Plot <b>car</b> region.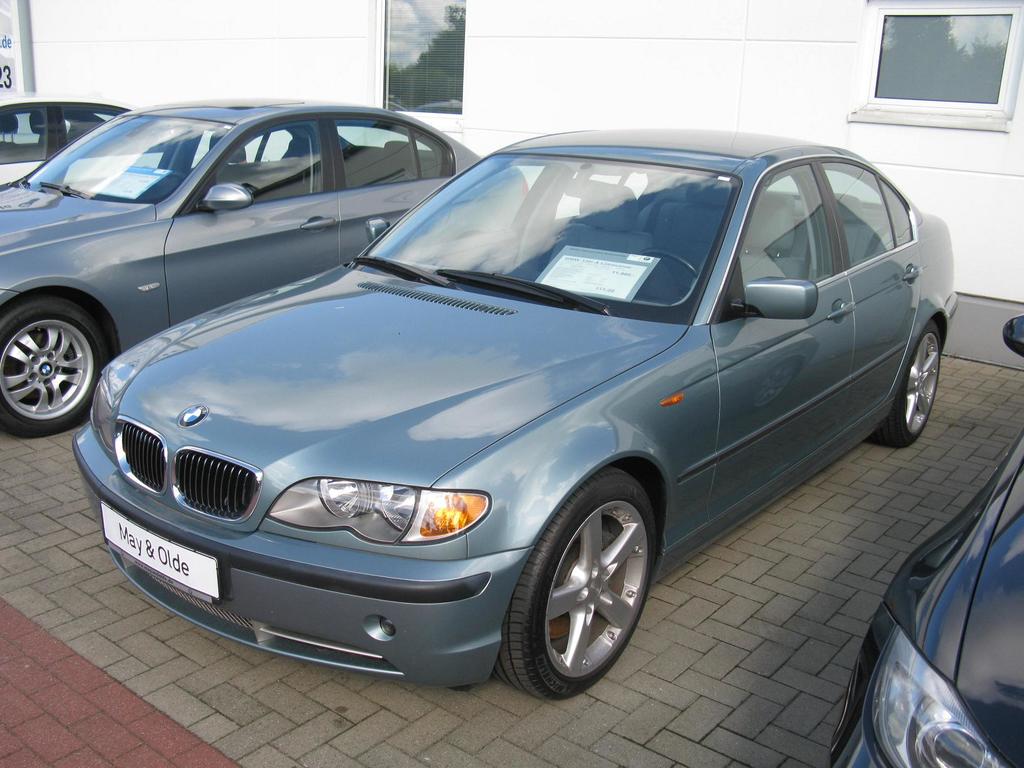
Plotted at left=0, top=94, right=136, bottom=188.
